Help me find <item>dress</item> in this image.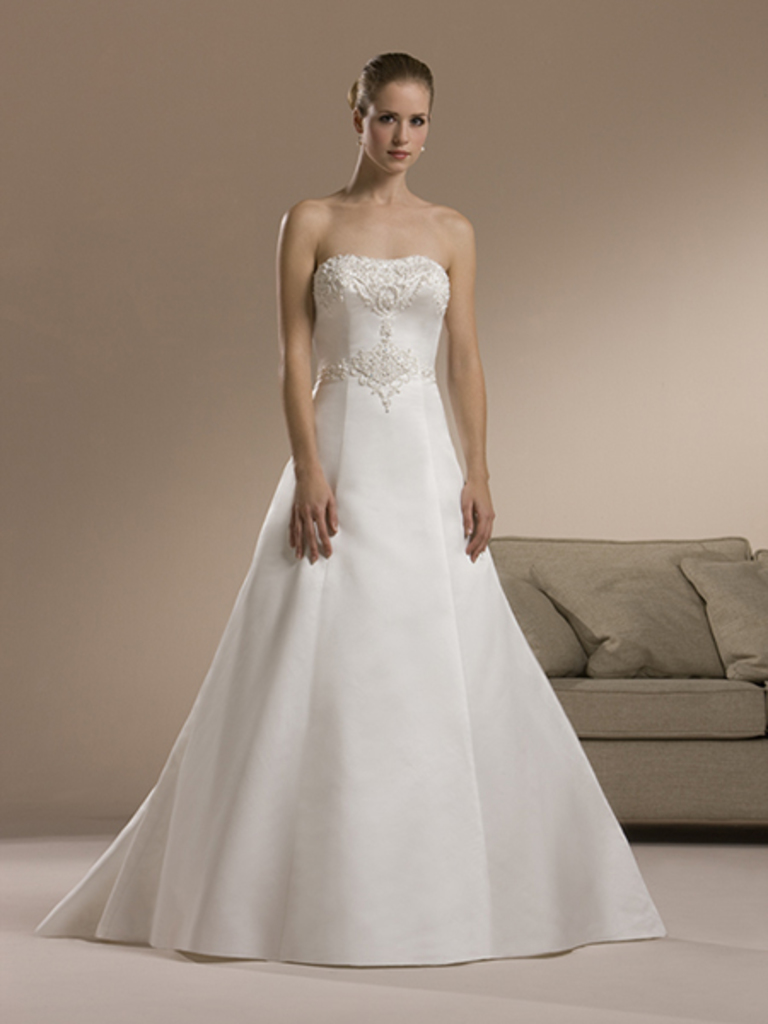
Found it: BBox(34, 253, 672, 976).
